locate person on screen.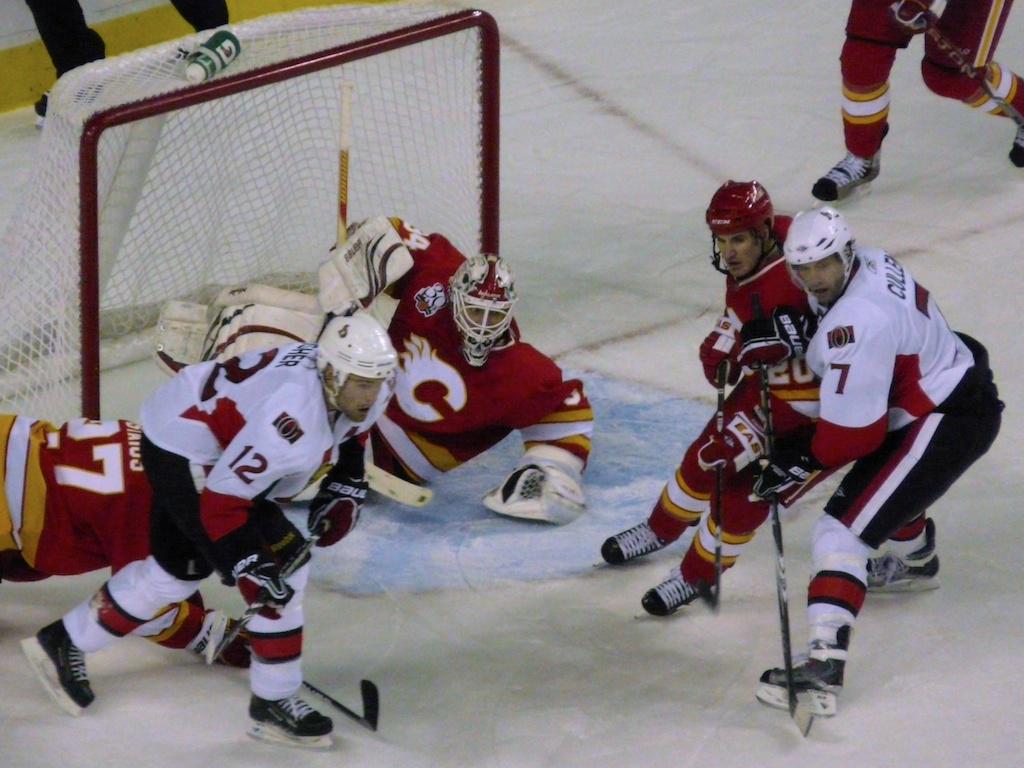
On screen at bbox(0, 406, 270, 686).
